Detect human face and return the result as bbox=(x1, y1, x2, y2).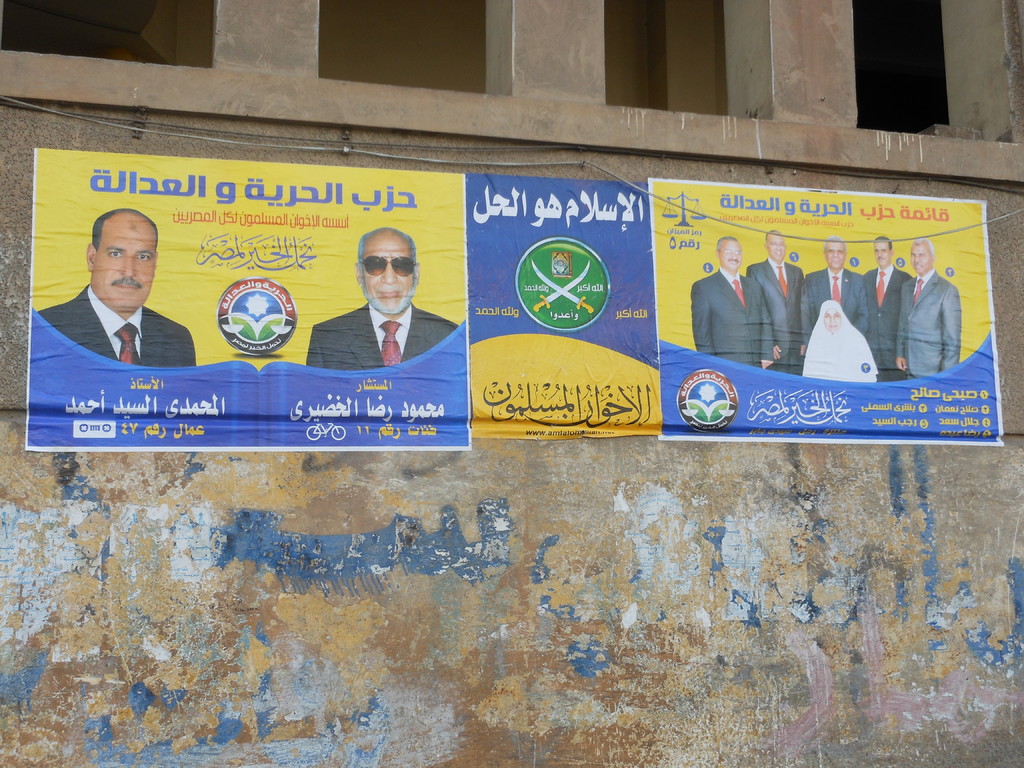
bbox=(825, 310, 842, 333).
